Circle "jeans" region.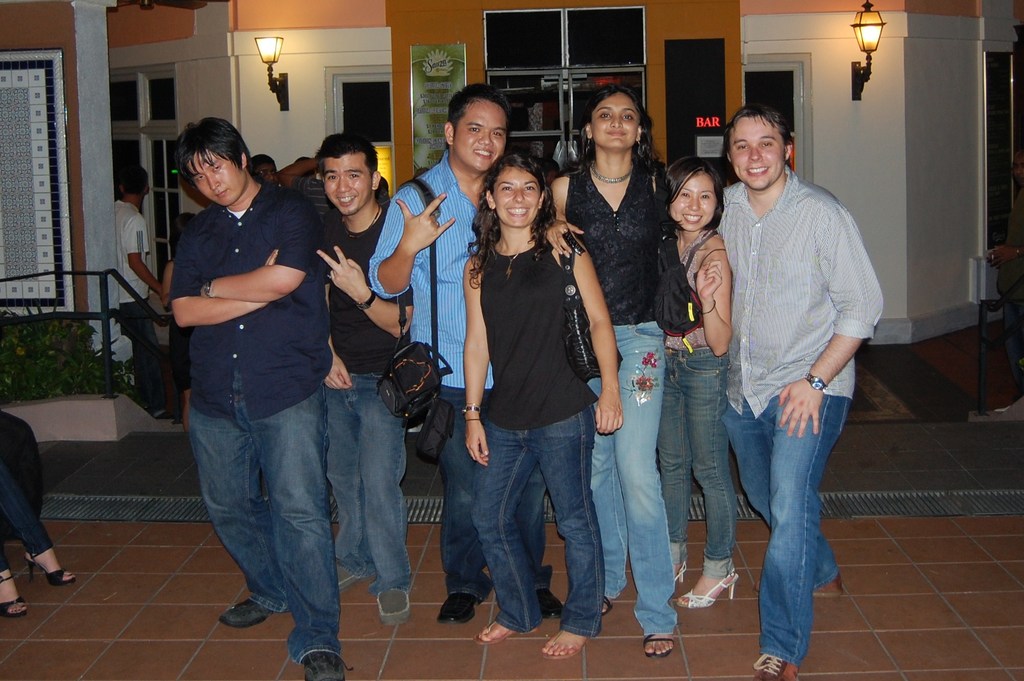
Region: {"x1": 334, "y1": 365, "x2": 408, "y2": 585}.
